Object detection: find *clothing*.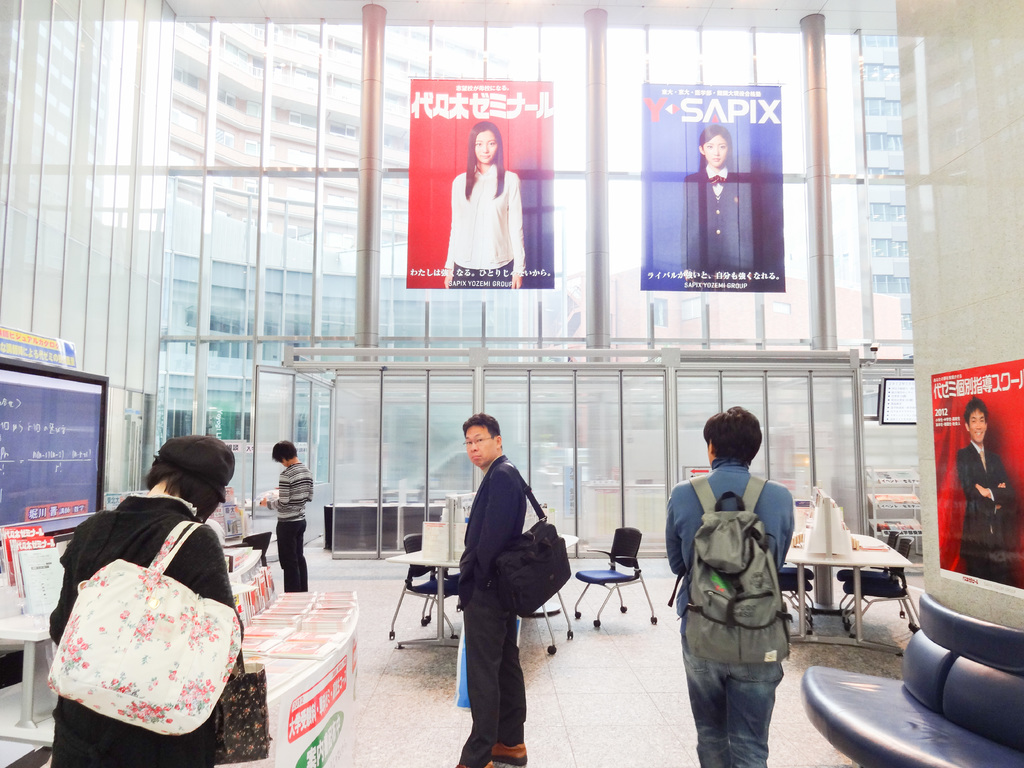
Rect(266, 458, 316, 586).
